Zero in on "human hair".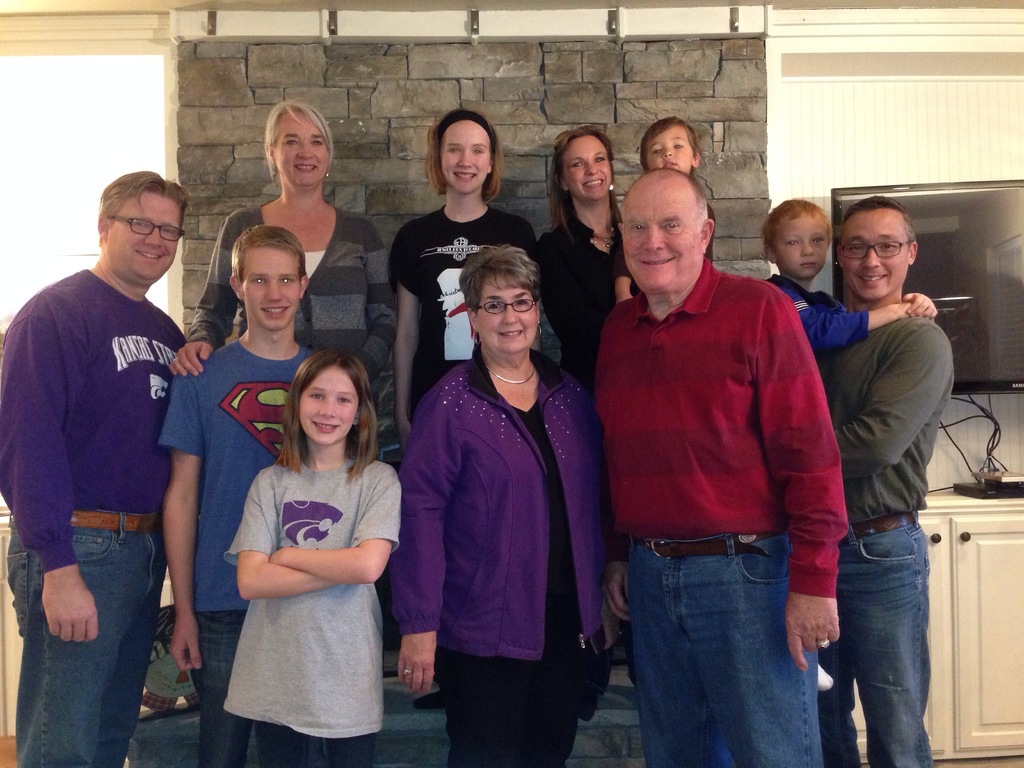
Zeroed in: (639,115,700,178).
